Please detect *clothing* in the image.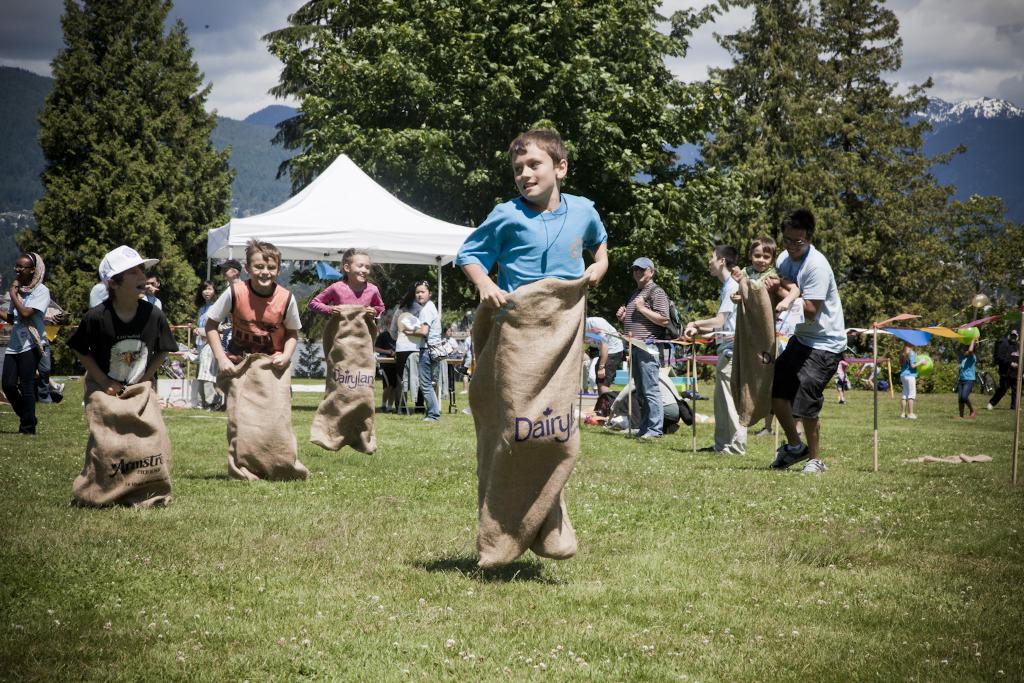
<region>743, 265, 774, 285</region>.
